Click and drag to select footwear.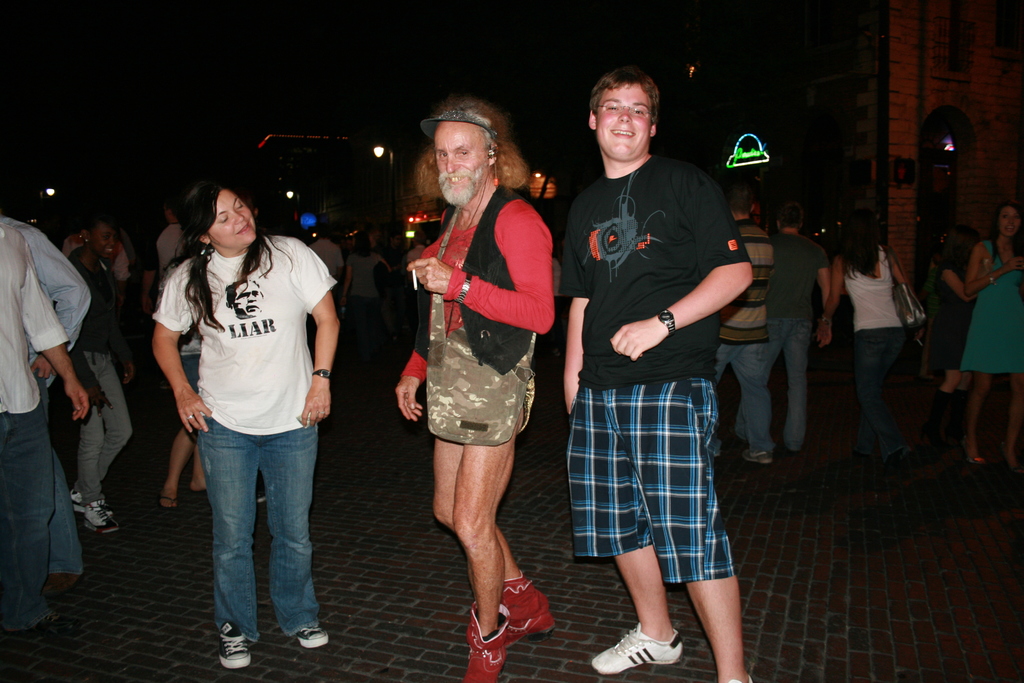
Selection: <box>591,624,689,675</box>.
